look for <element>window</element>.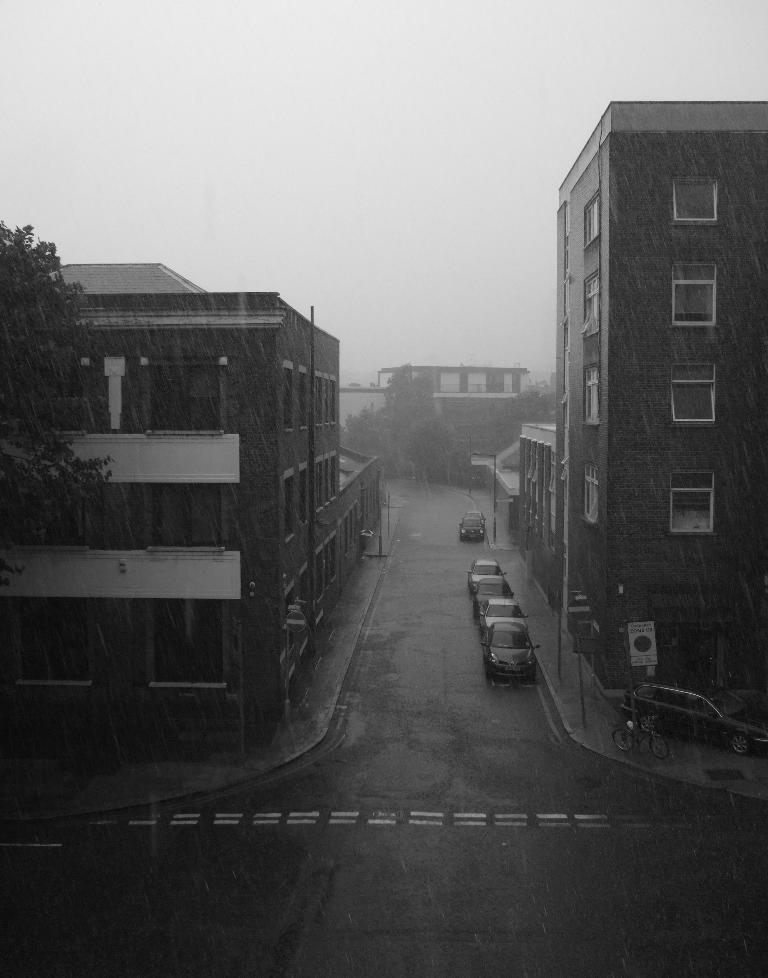
Found: Rect(561, 209, 570, 276).
